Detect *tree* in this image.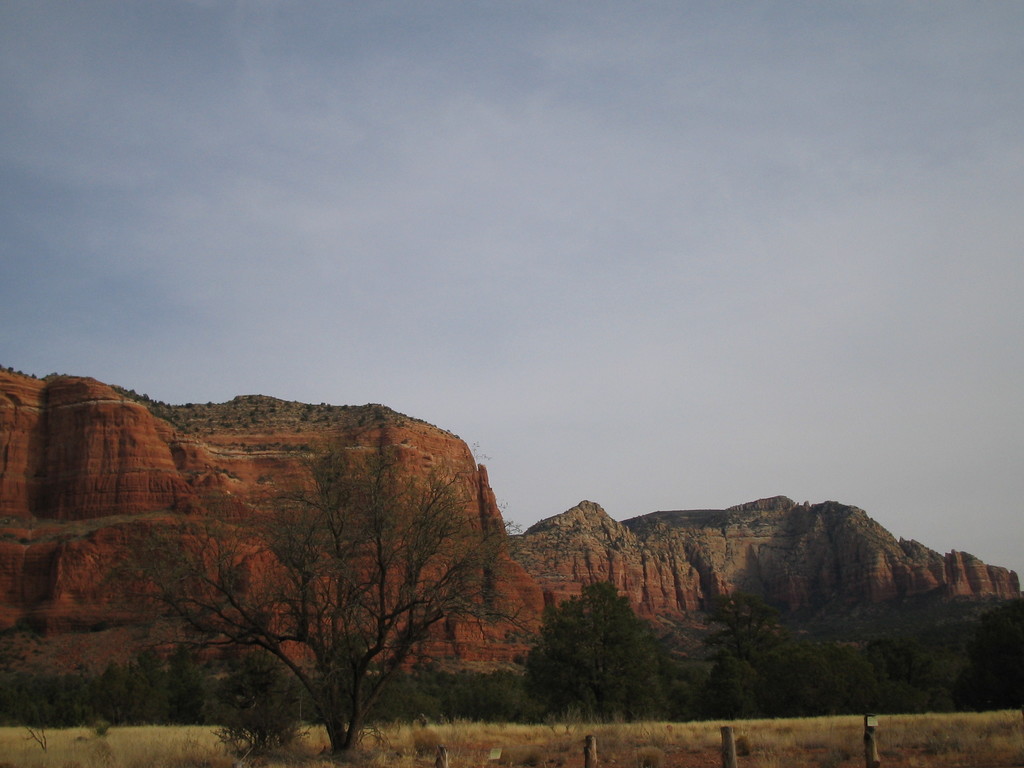
Detection: [143, 382, 502, 733].
